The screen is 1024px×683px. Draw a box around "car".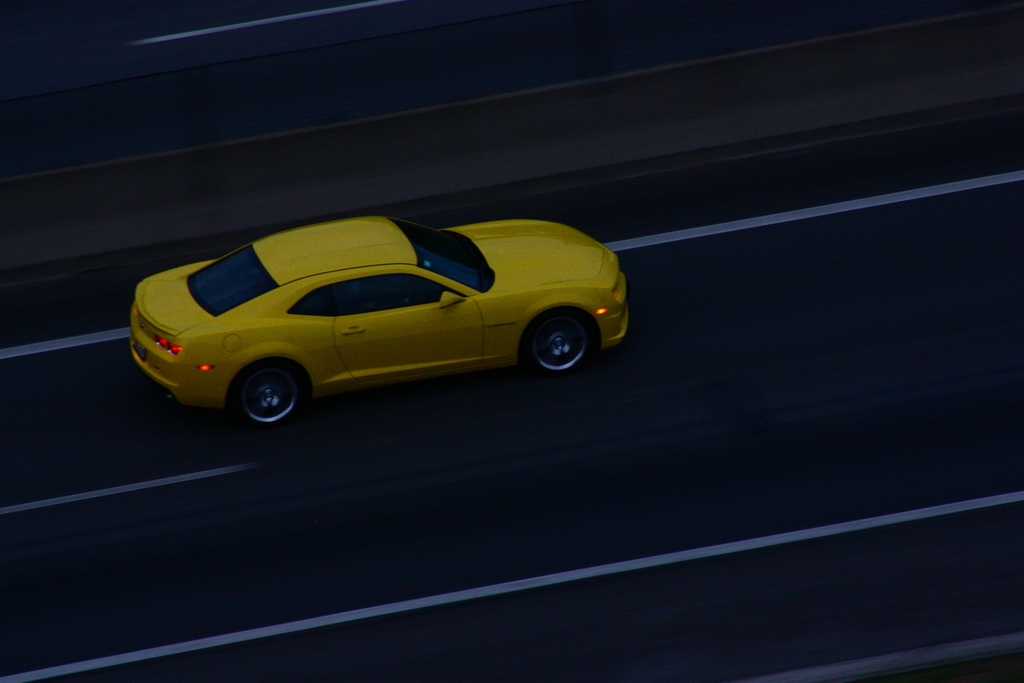
Rect(119, 210, 616, 429).
